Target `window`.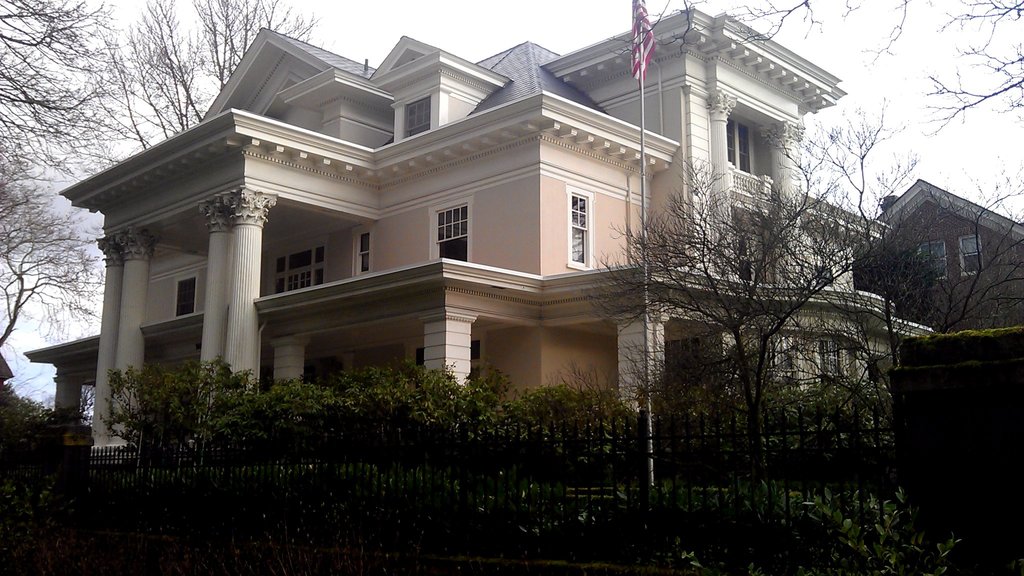
Target region: rect(351, 228, 372, 277).
